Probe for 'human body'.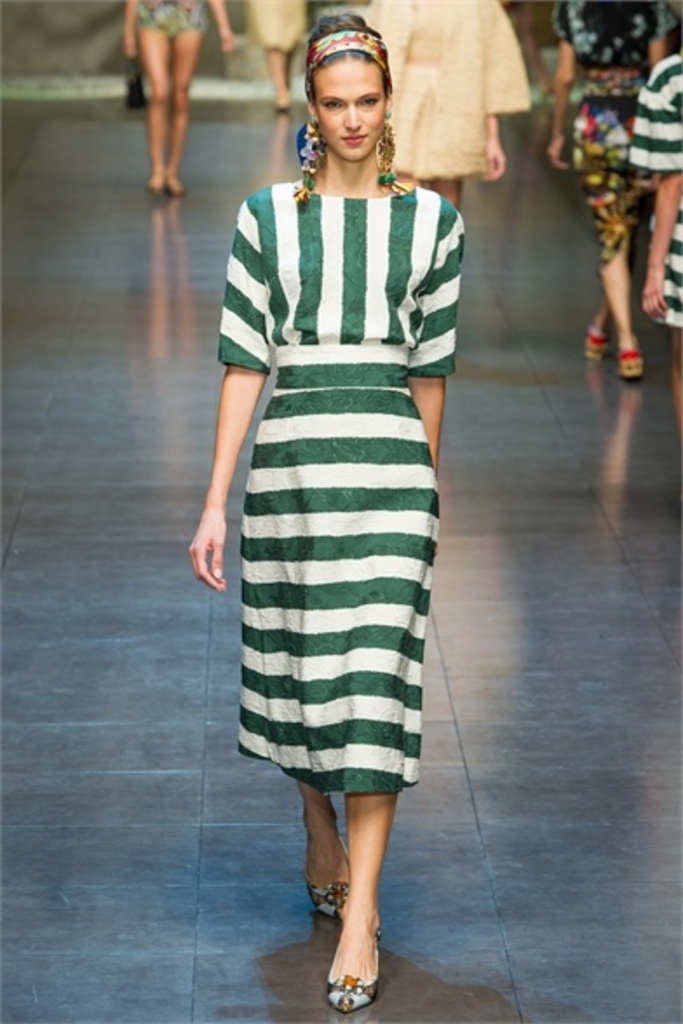
Probe result: (631,44,681,441).
